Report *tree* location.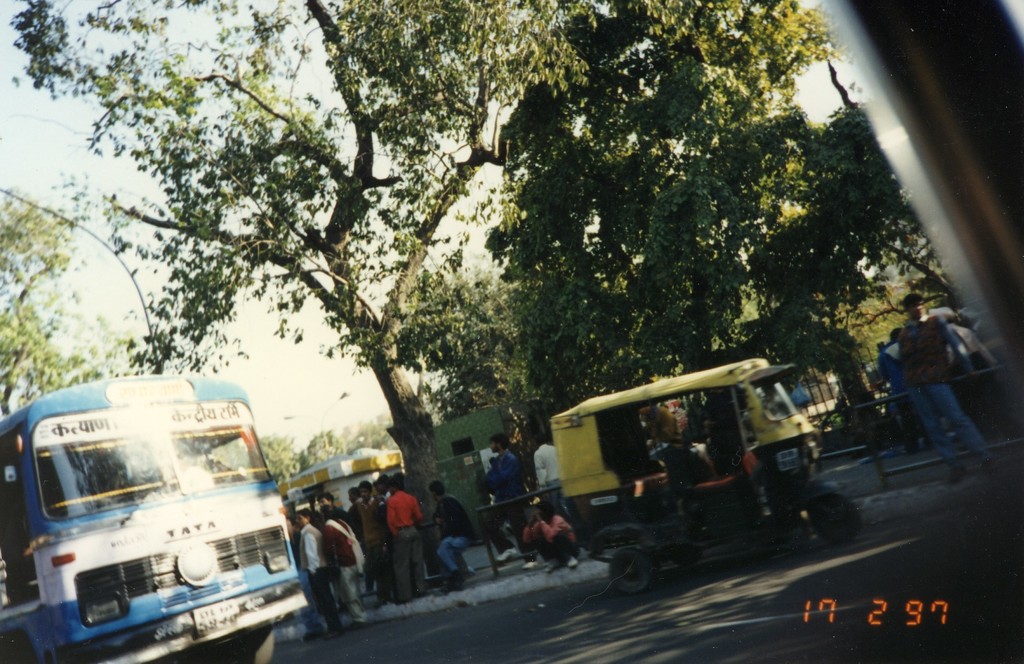
Report: 8, 0, 438, 581.
